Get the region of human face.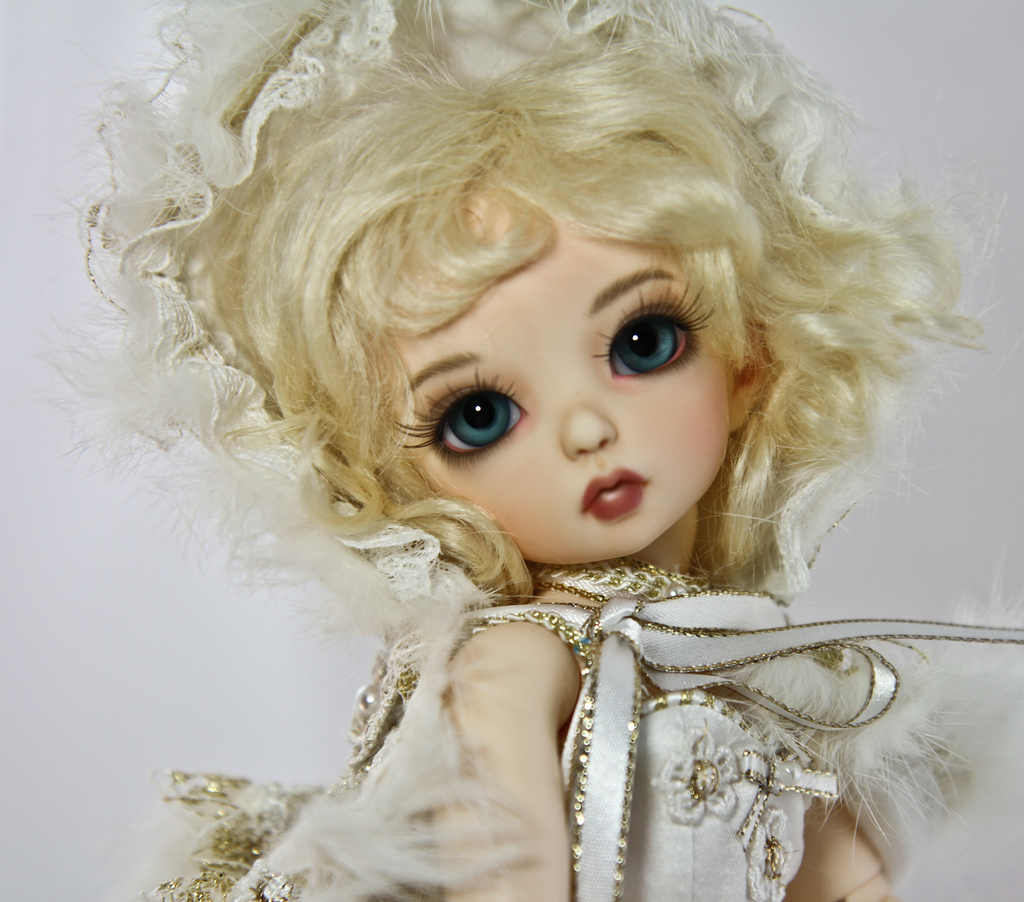
box(311, 158, 738, 564).
